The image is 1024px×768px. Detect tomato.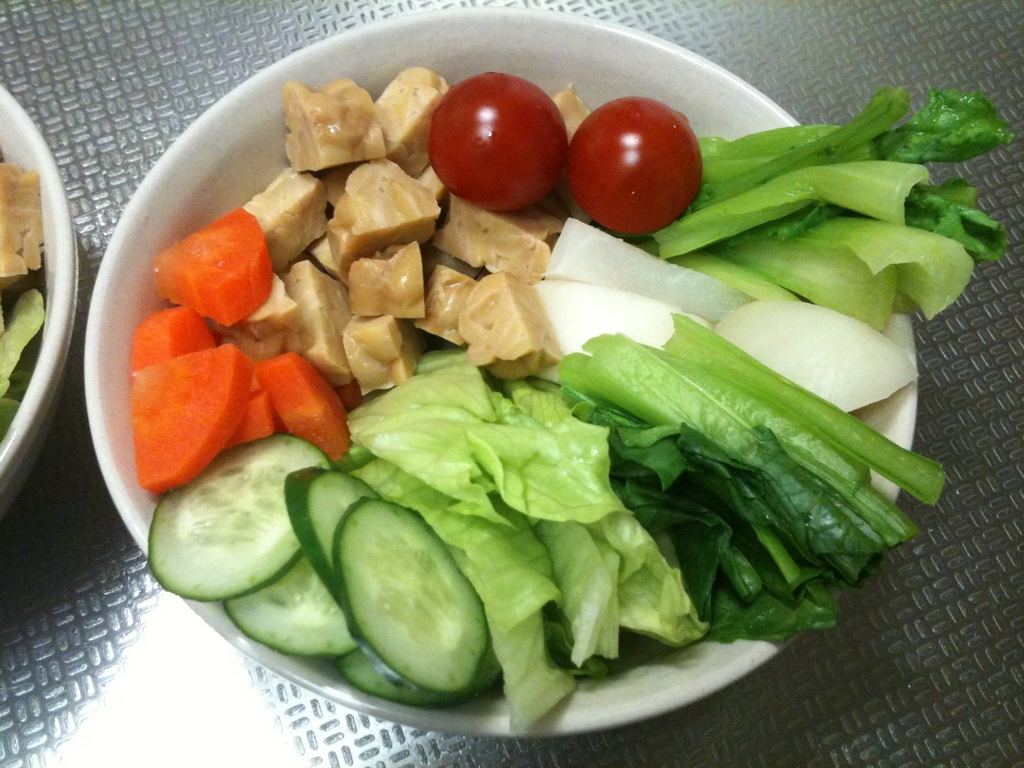
Detection: bbox=[427, 70, 568, 216].
